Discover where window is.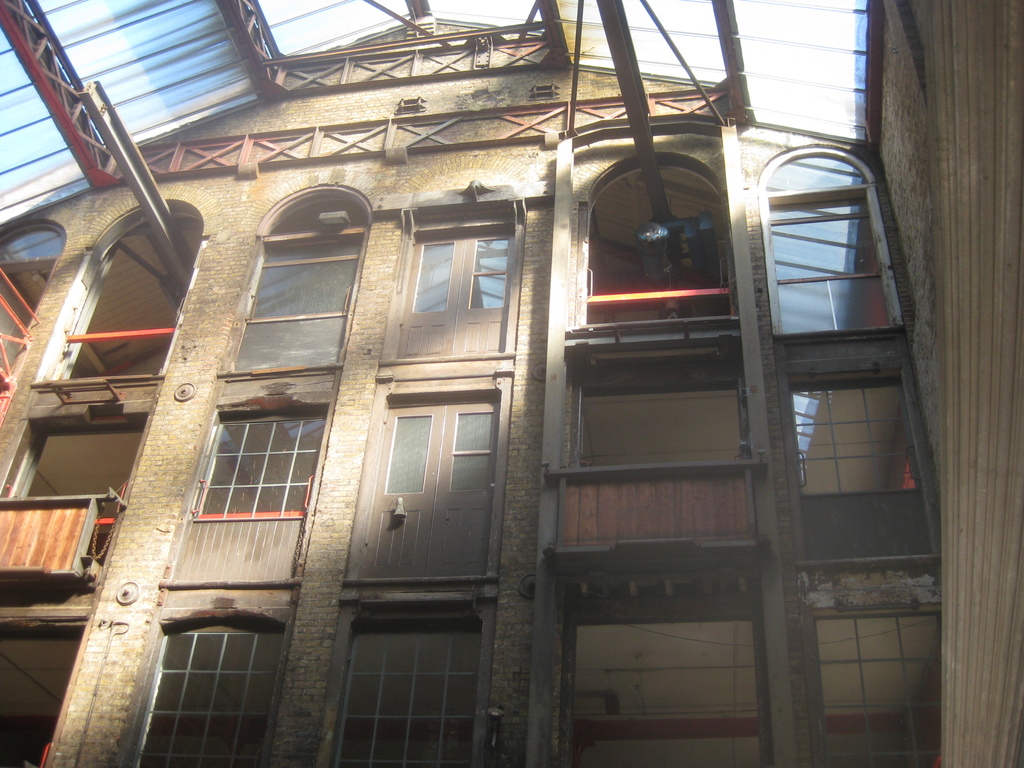
Discovered at box(252, 185, 361, 374).
